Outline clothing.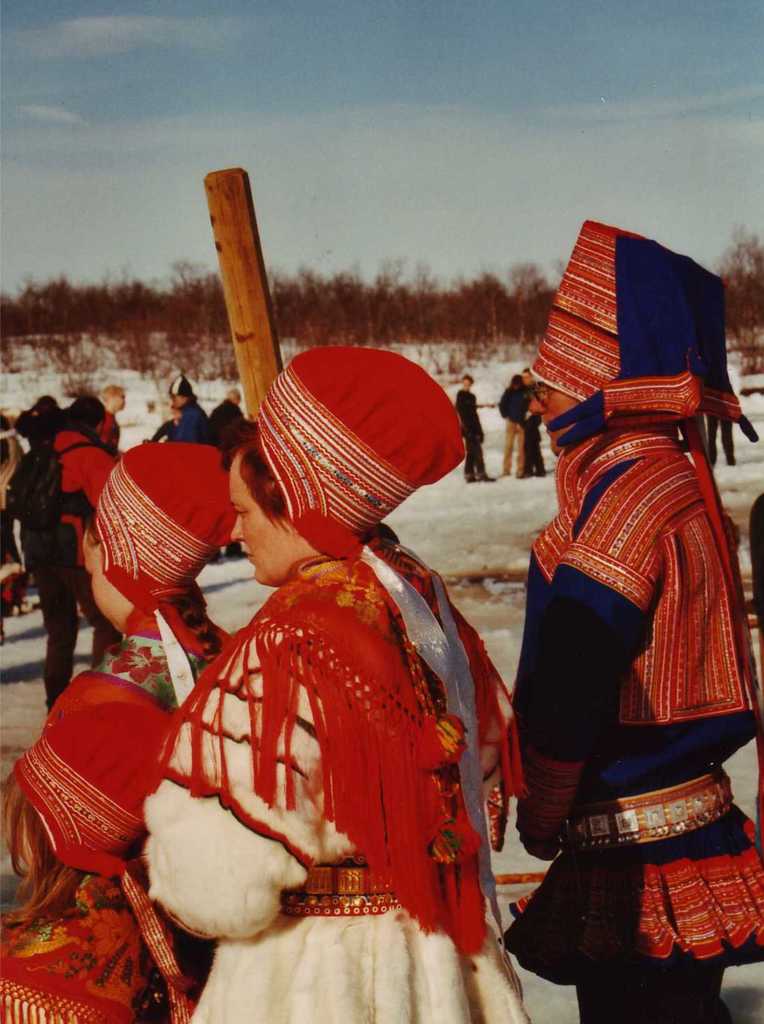
Outline: (left=160, top=540, right=526, bottom=1023).
